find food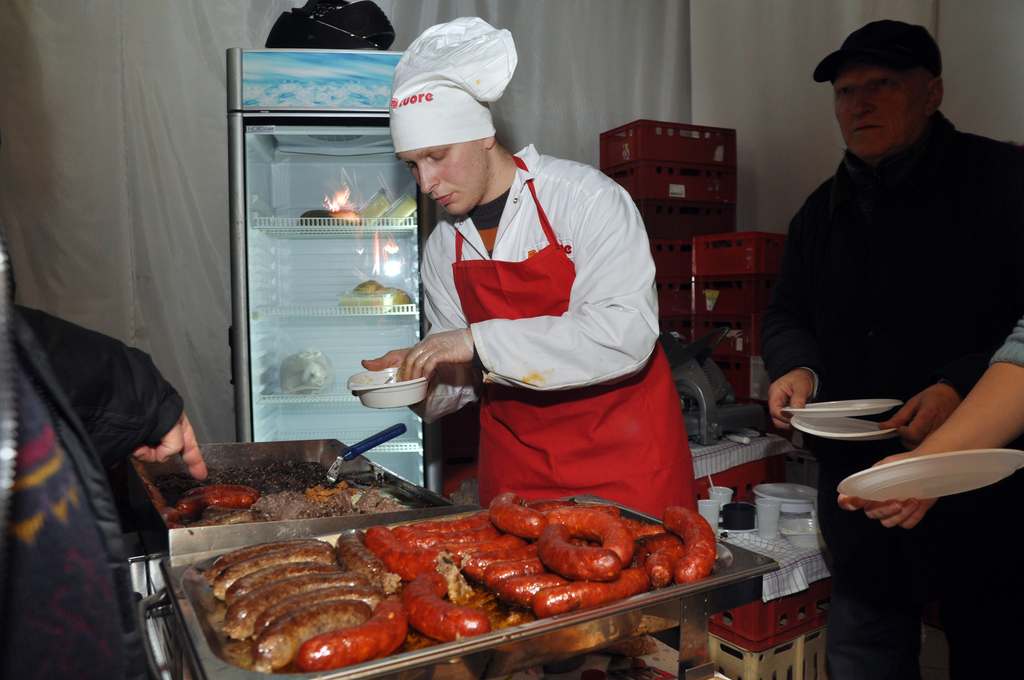
select_region(182, 539, 406, 668)
